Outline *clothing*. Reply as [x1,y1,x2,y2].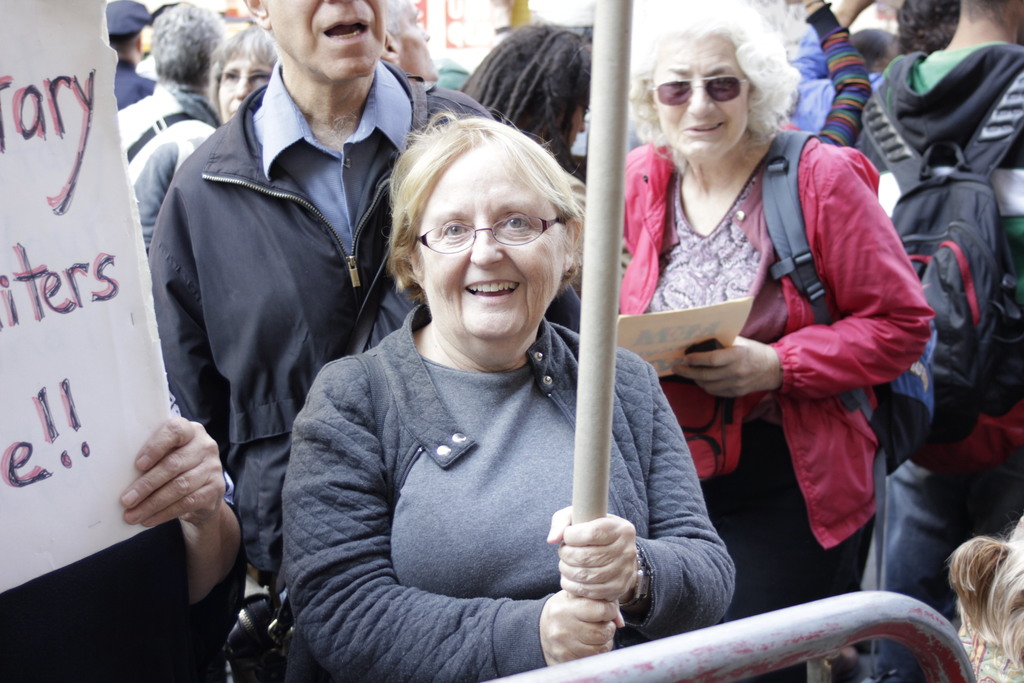
[787,22,852,142].
